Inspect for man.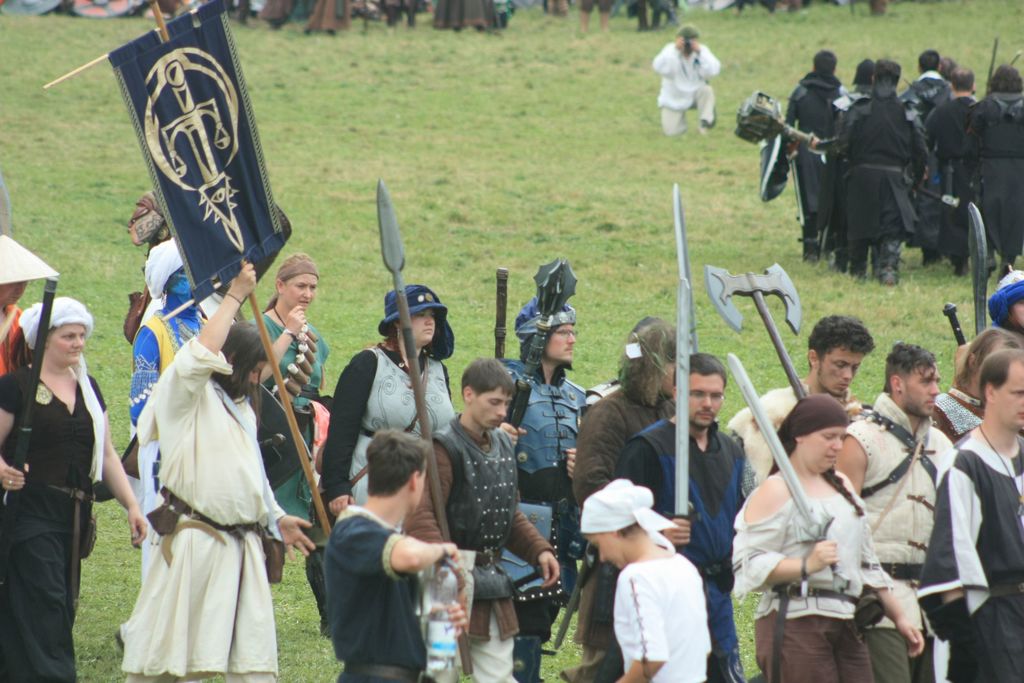
Inspection: 614, 345, 760, 682.
